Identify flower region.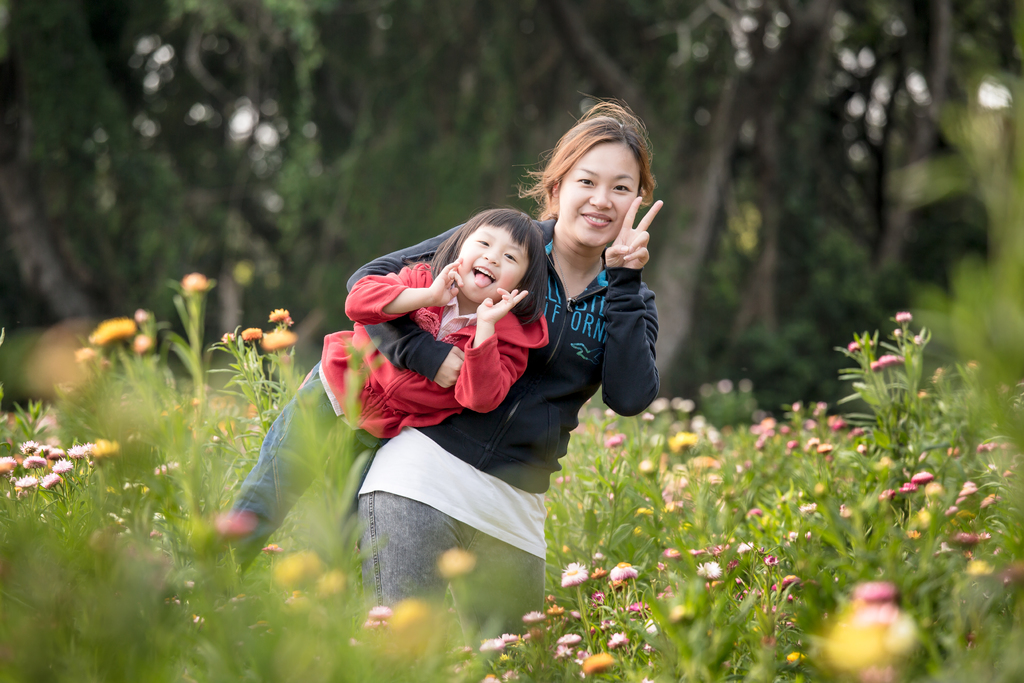
Region: pyautogui.locateOnScreen(15, 442, 40, 451).
